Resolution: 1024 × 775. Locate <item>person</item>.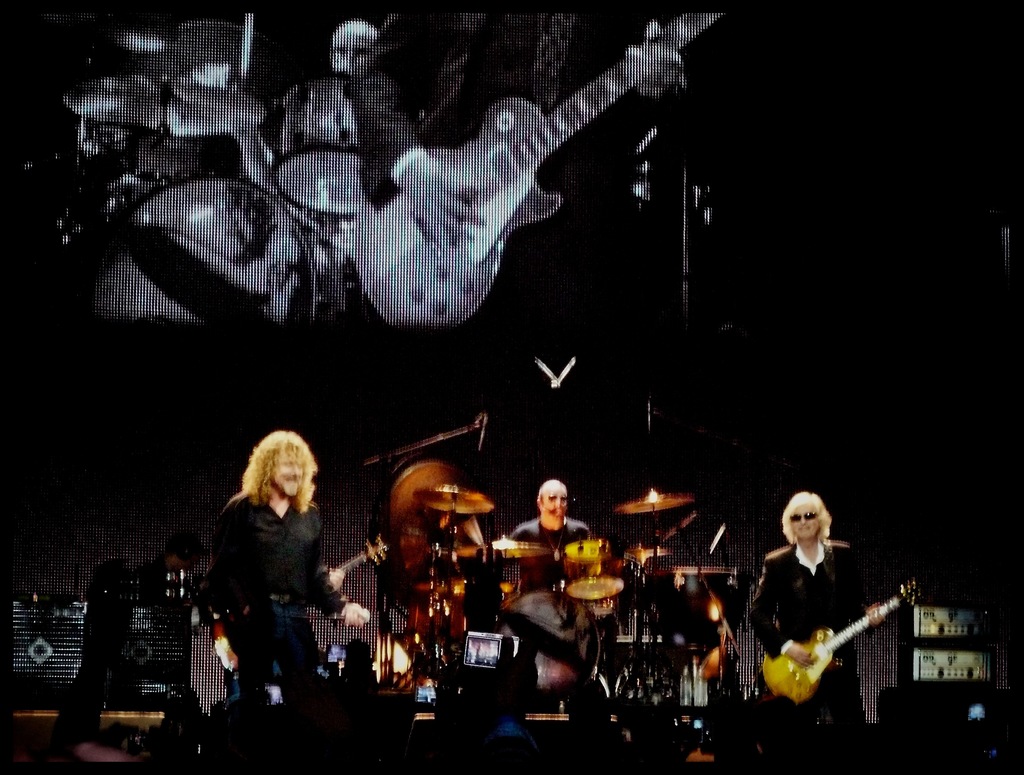
box(274, 13, 398, 318).
